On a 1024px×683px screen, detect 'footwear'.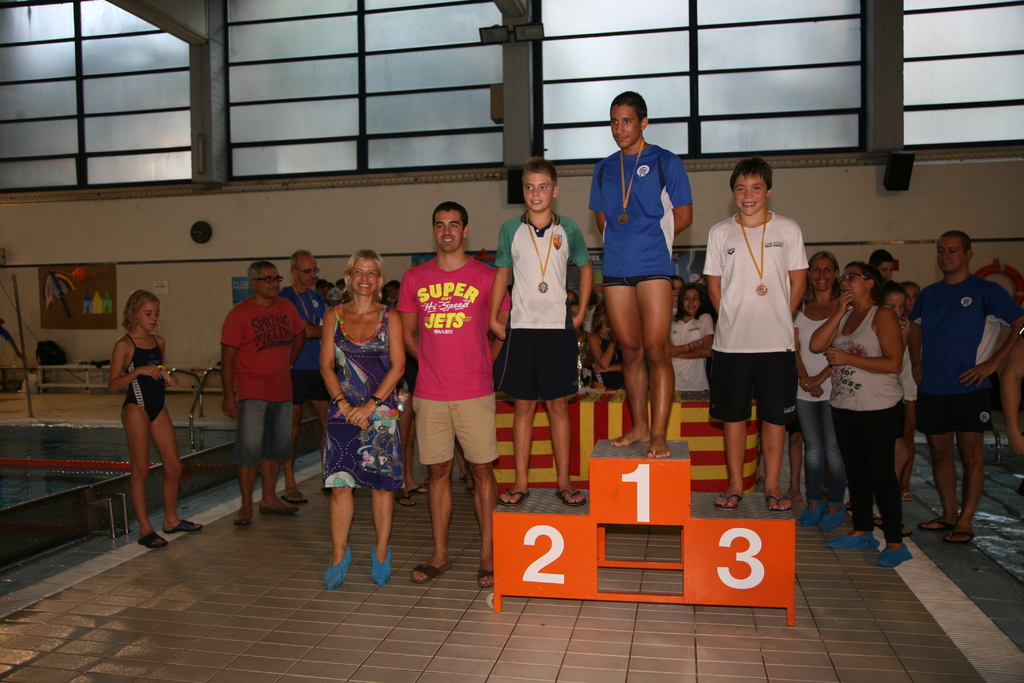
[410, 563, 449, 580].
